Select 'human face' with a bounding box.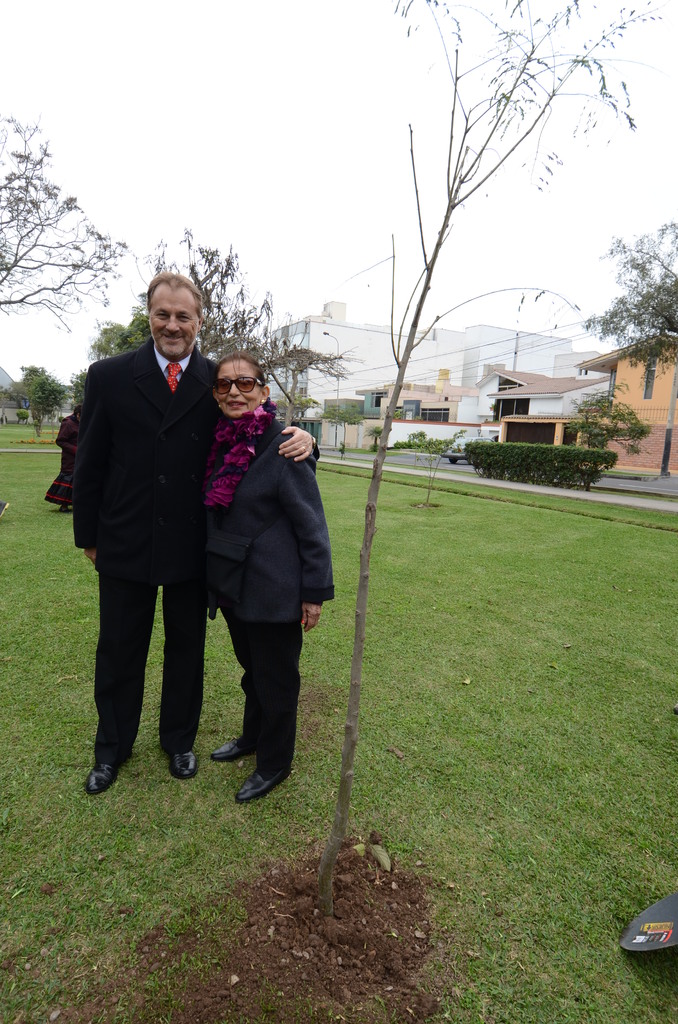
<region>213, 364, 265, 417</region>.
